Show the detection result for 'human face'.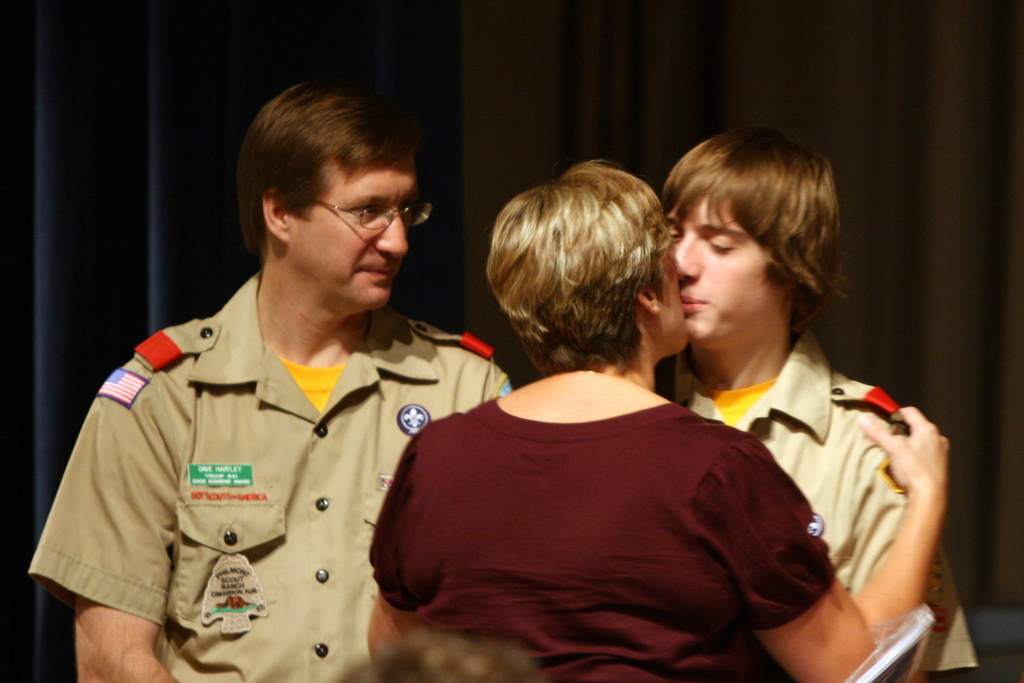
662, 185, 774, 345.
